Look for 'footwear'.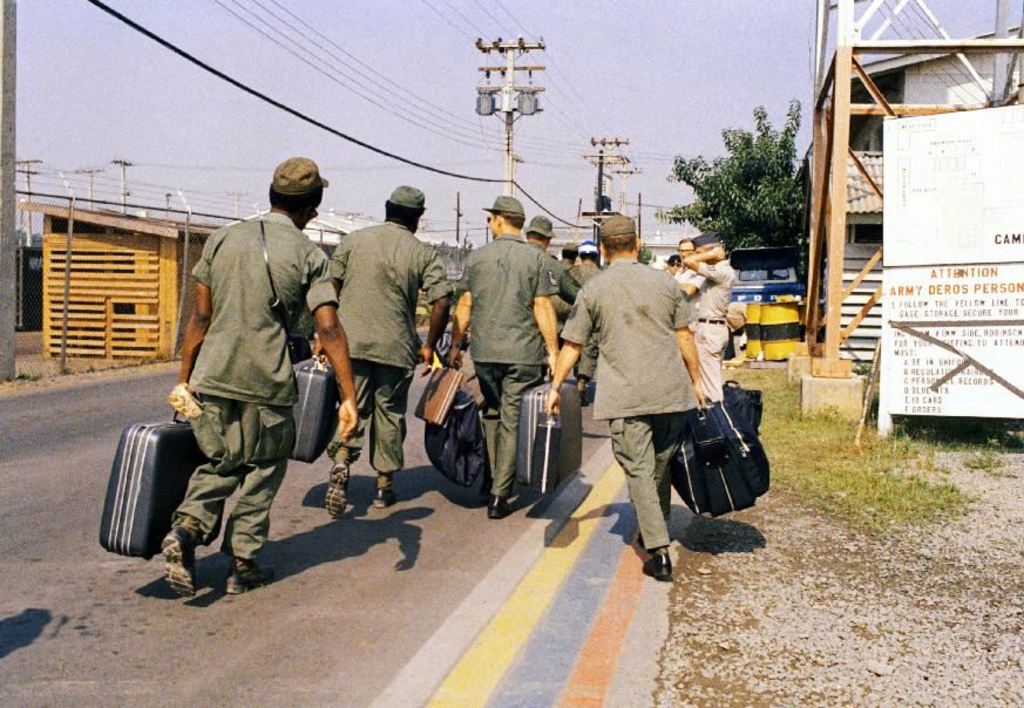
Found: locate(372, 486, 399, 509).
